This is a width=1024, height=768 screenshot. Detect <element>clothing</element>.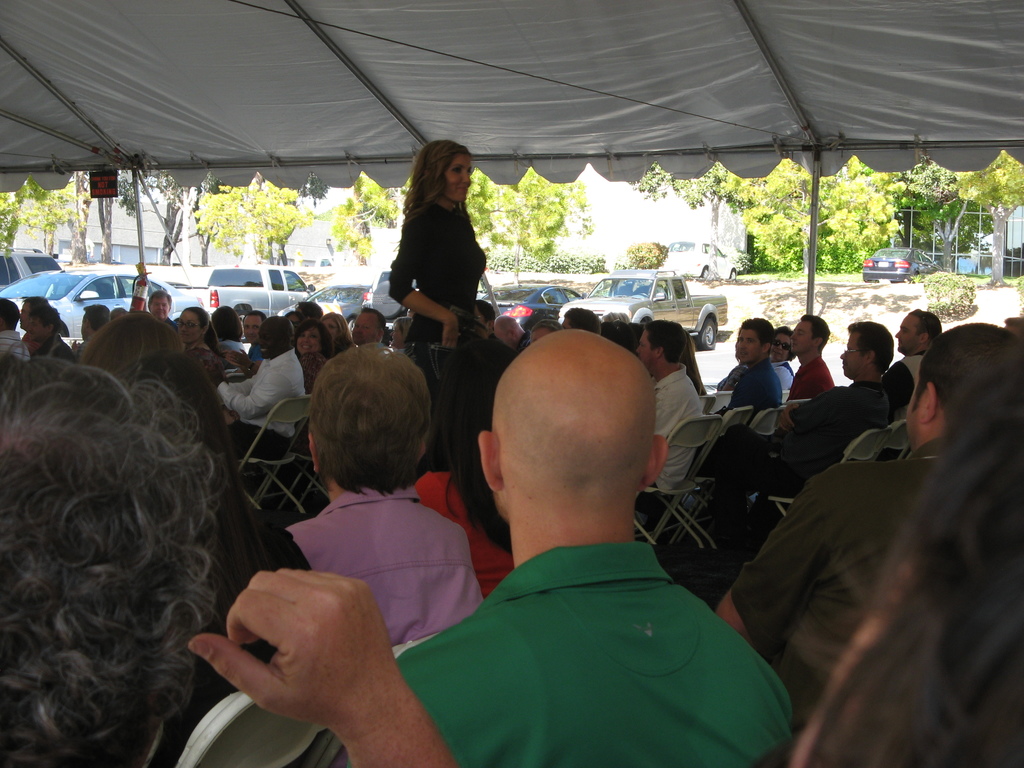
bbox=[790, 351, 832, 402].
